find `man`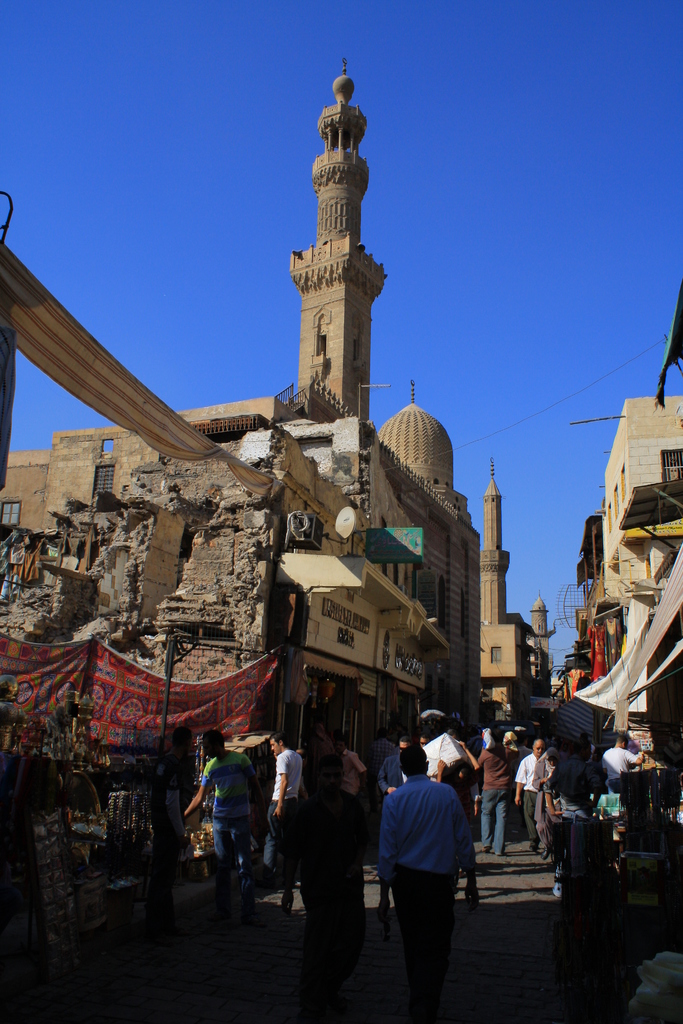
(x1=514, y1=742, x2=549, y2=852)
